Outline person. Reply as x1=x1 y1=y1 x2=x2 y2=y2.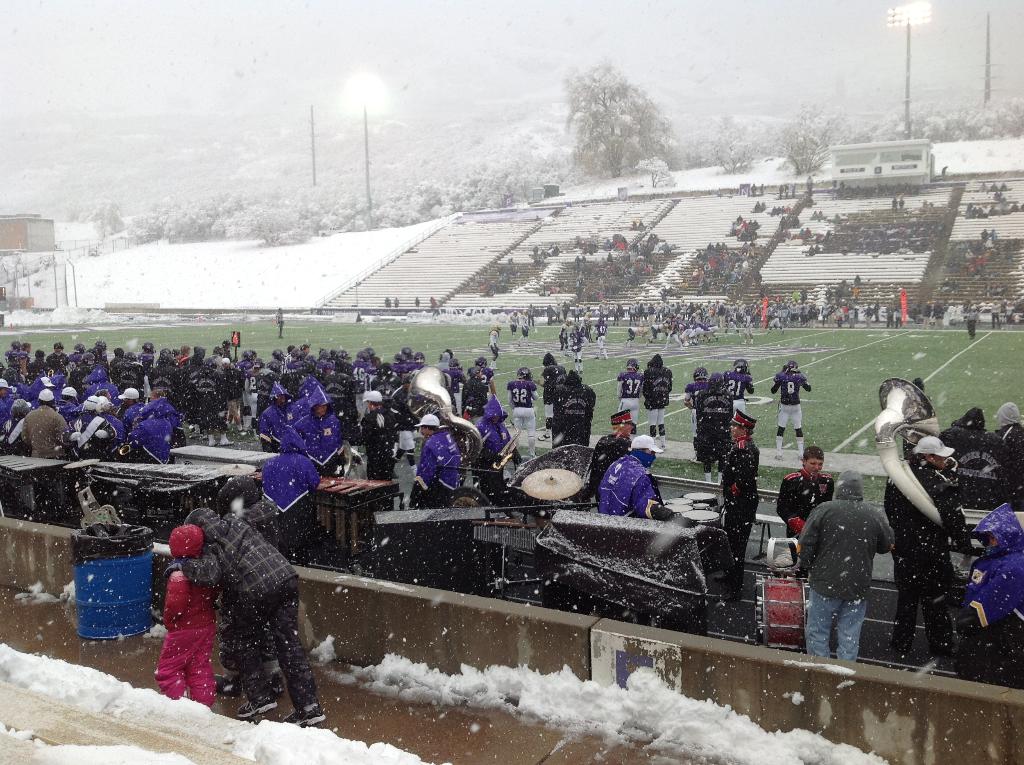
x1=382 y1=298 x2=391 y2=305.
